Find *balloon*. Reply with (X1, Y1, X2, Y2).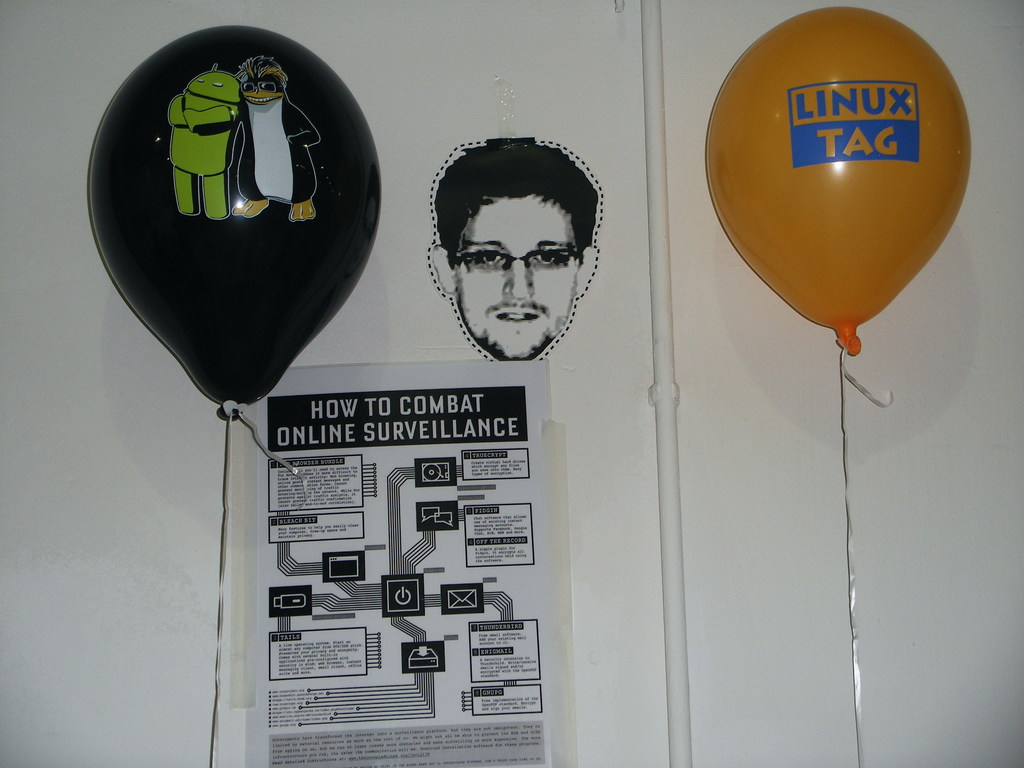
(86, 24, 381, 418).
